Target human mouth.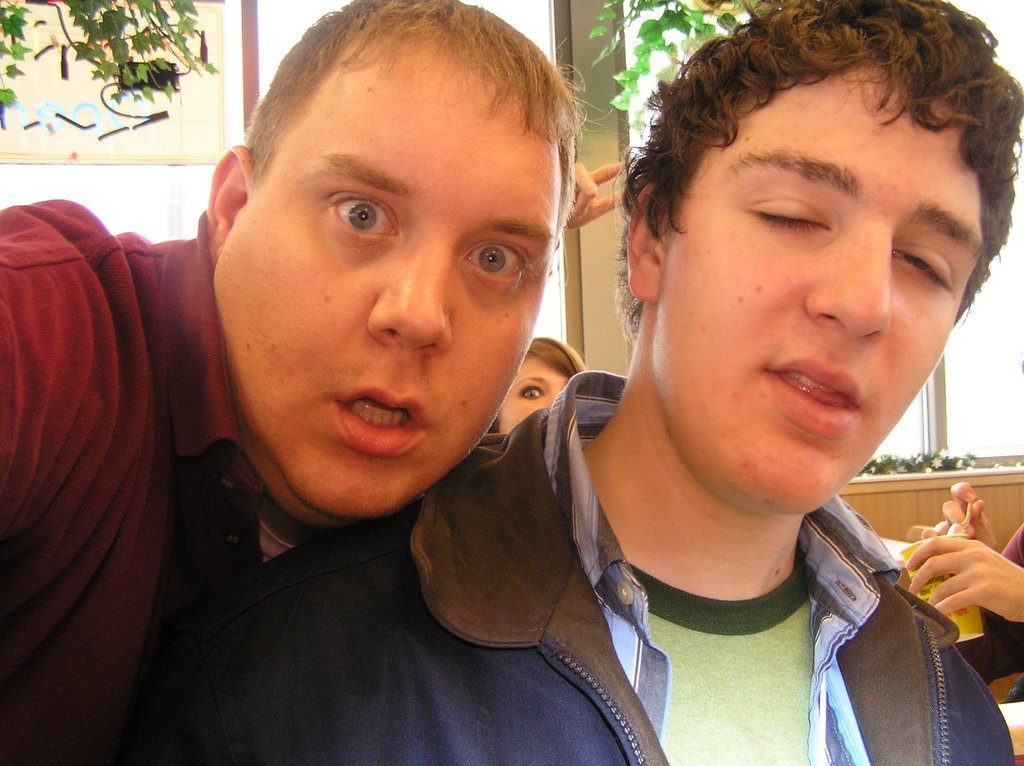
Target region: box=[758, 347, 868, 440].
